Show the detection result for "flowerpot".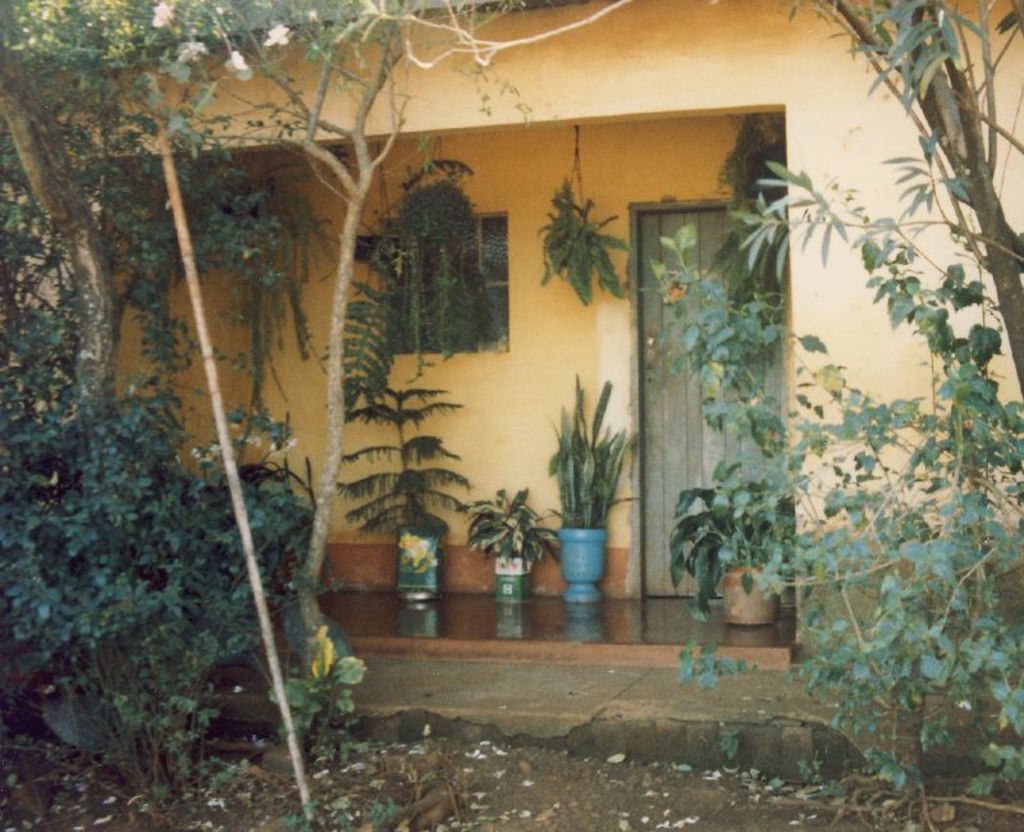
{"left": 489, "top": 554, "right": 529, "bottom": 602}.
